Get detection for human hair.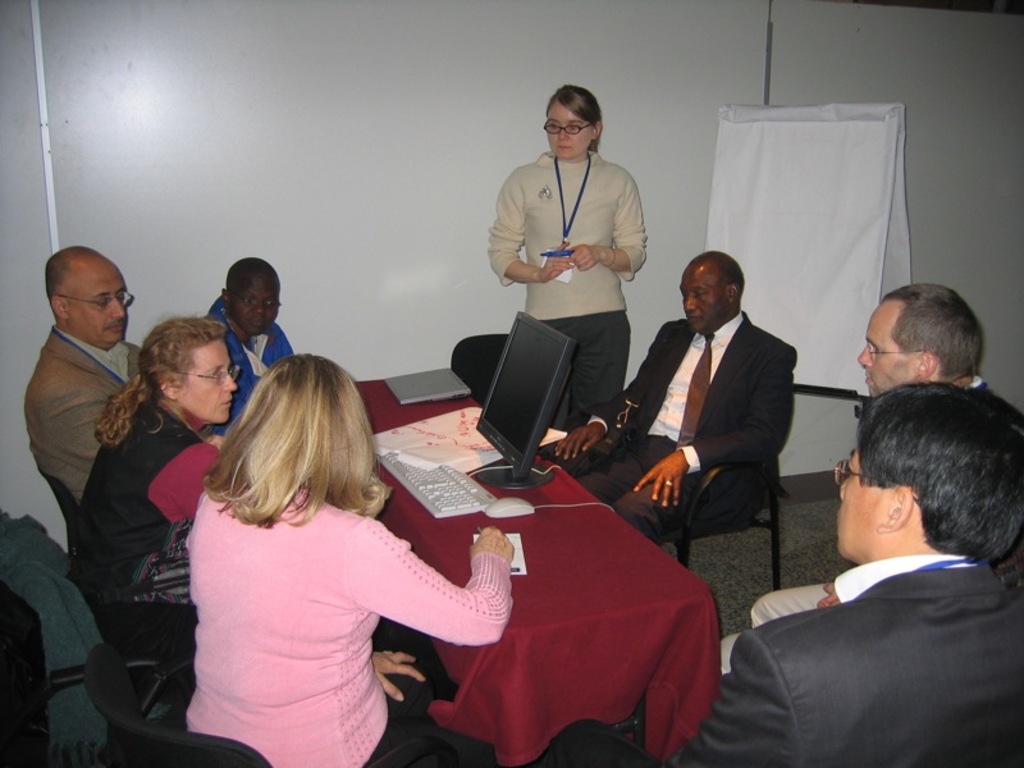
Detection: select_region(545, 84, 599, 154).
